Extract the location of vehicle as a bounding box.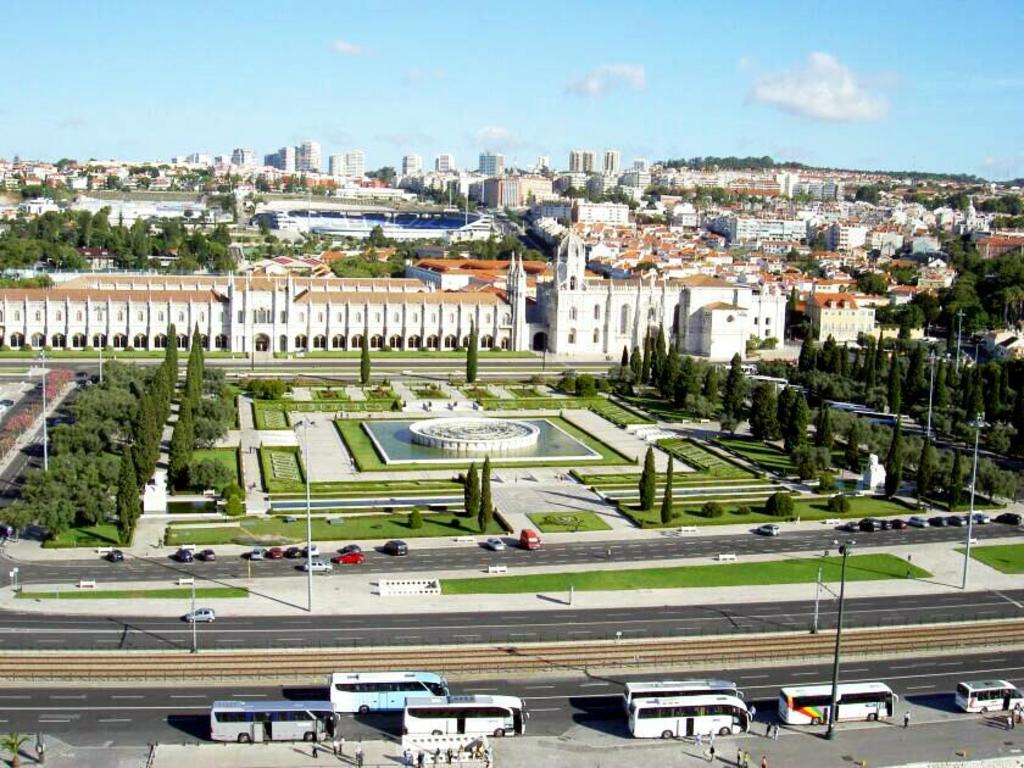
bbox=(286, 546, 299, 558).
